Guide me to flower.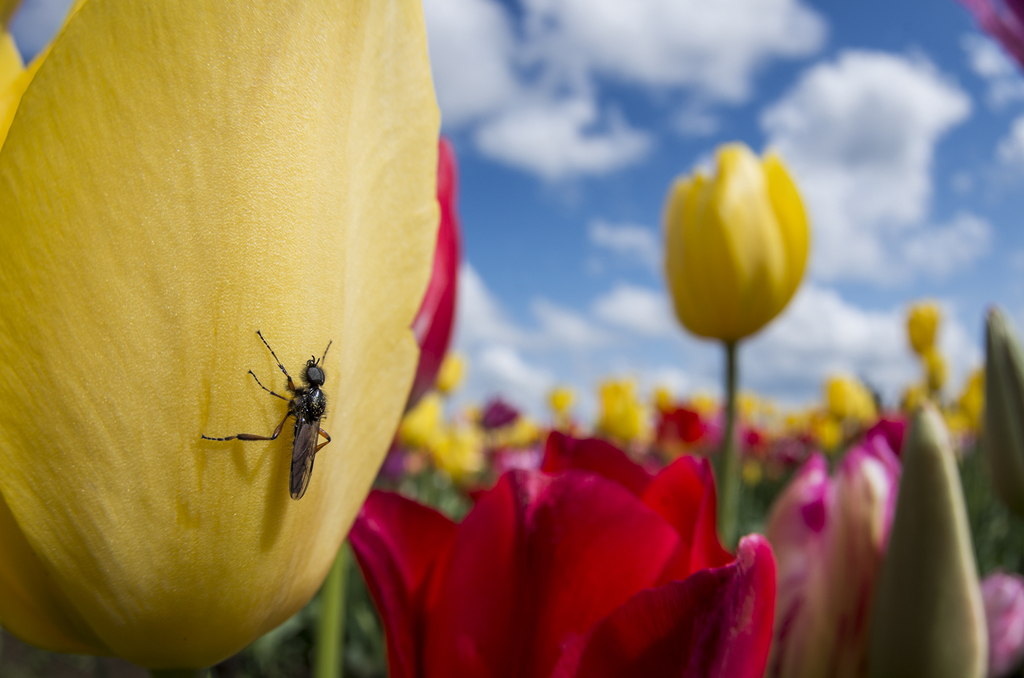
Guidance: 760 422 911 677.
